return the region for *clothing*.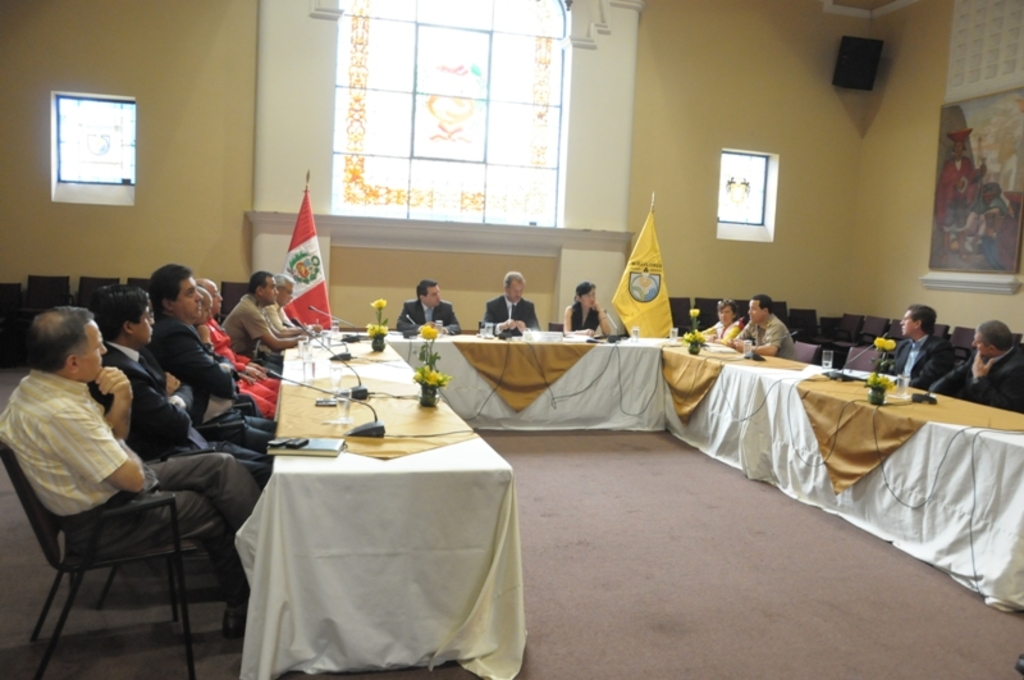
locate(943, 338, 1023, 433).
